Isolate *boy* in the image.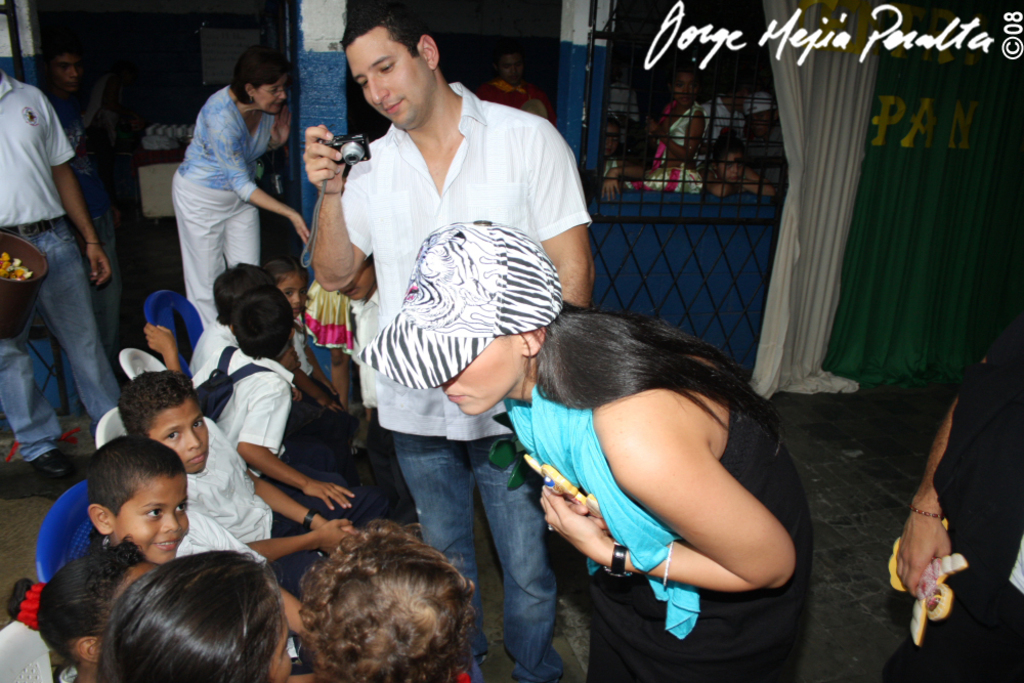
Isolated region: crop(122, 371, 330, 601).
